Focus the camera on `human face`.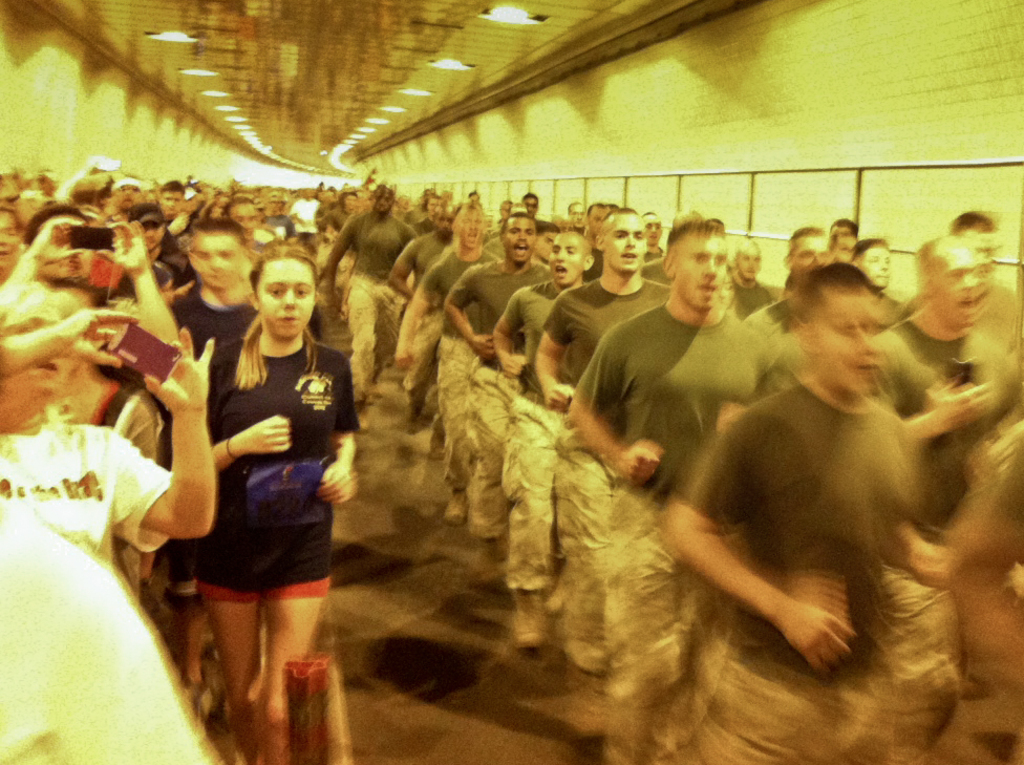
Focus region: 504, 218, 535, 262.
